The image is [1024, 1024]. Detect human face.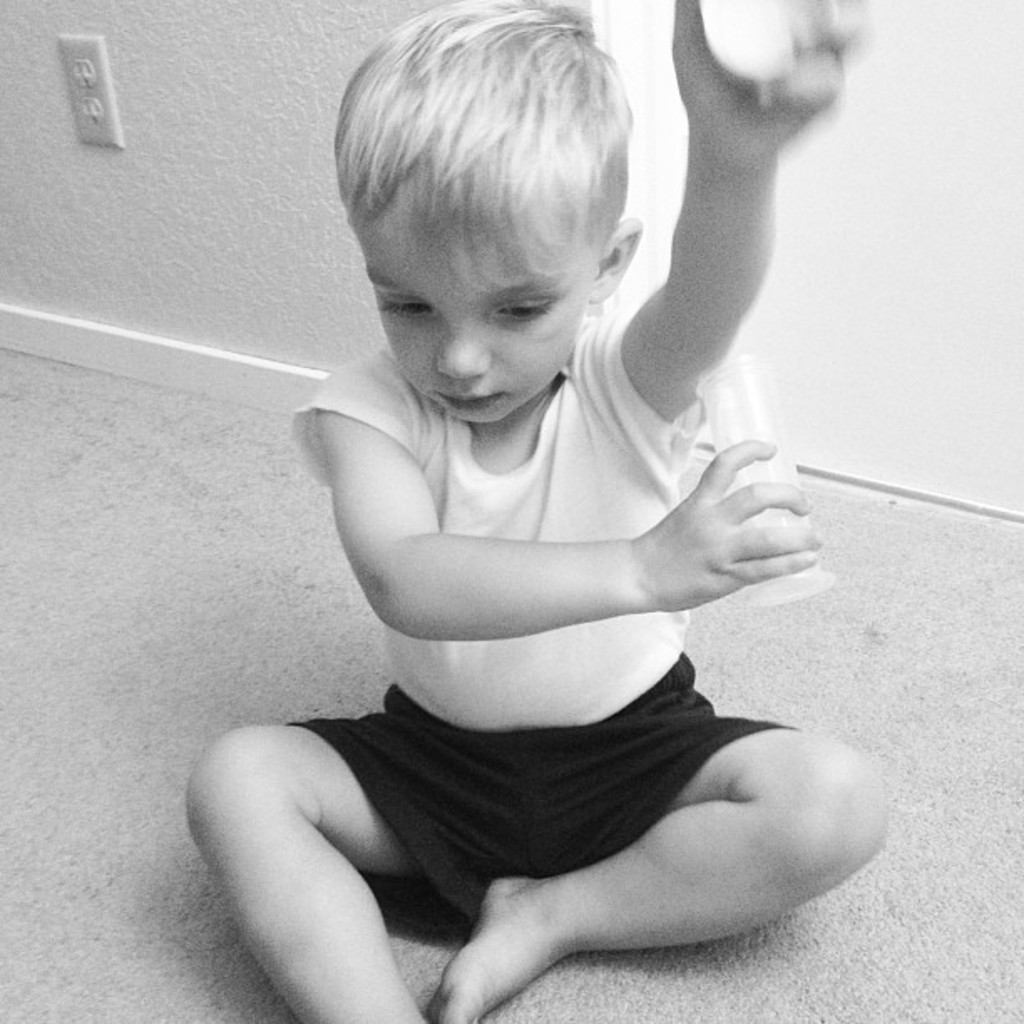
Detection: select_region(353, 174, 602, 420).
